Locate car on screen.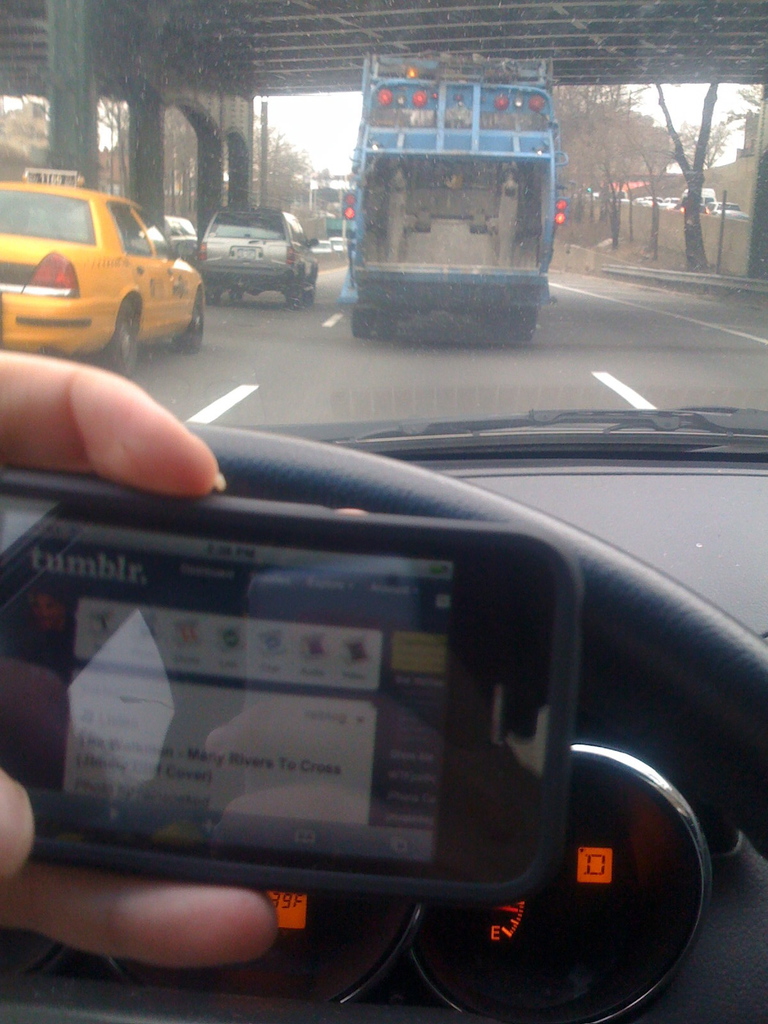
On screen at box=[0, 4, 767, 1023].
